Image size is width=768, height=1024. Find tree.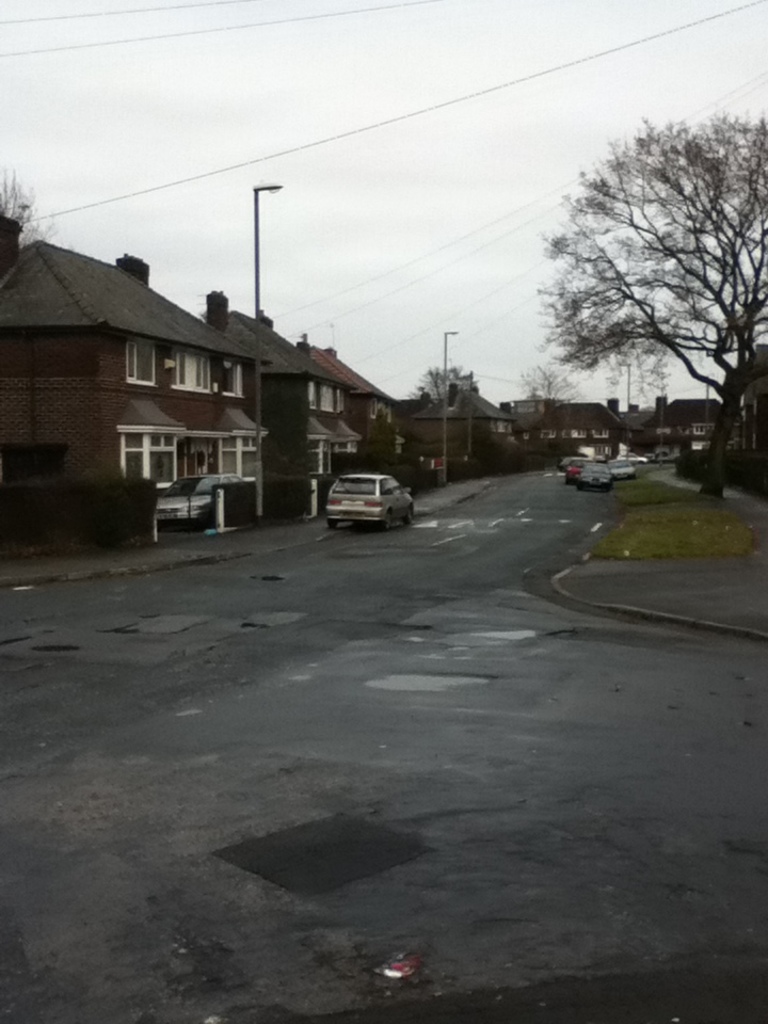
pyautogui.locateOnScreen(505, 359, 590, 409).
